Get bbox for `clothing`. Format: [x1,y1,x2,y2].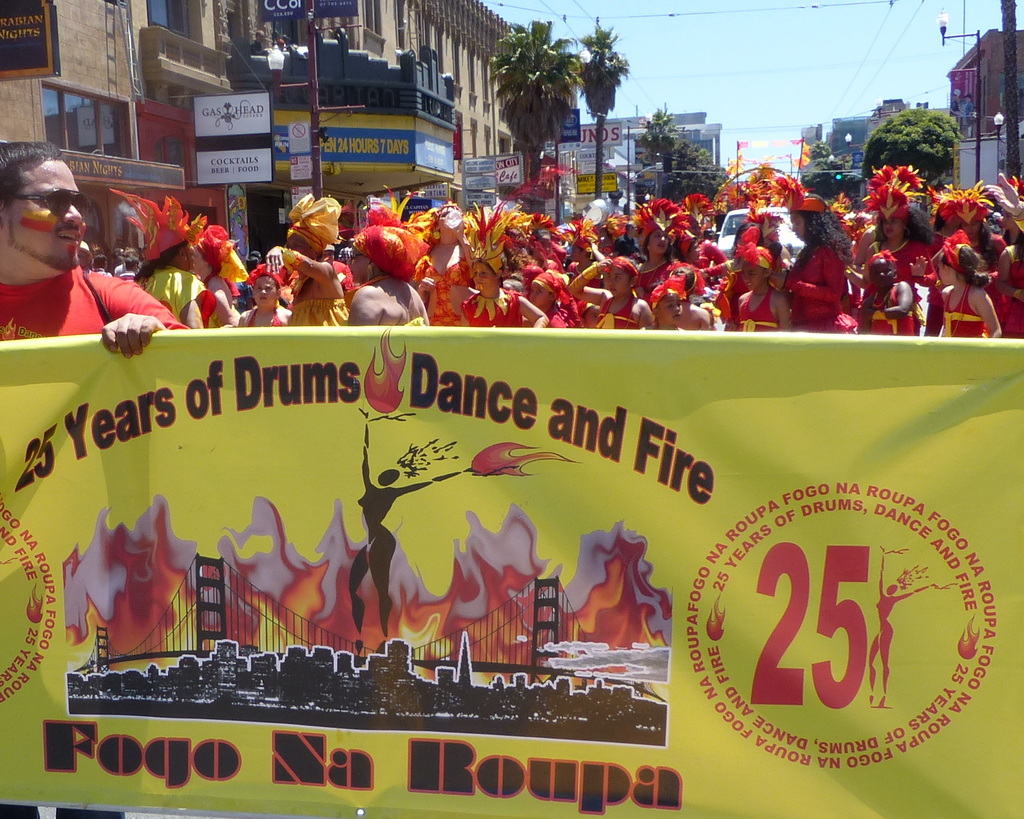
[587,294,650,337].
